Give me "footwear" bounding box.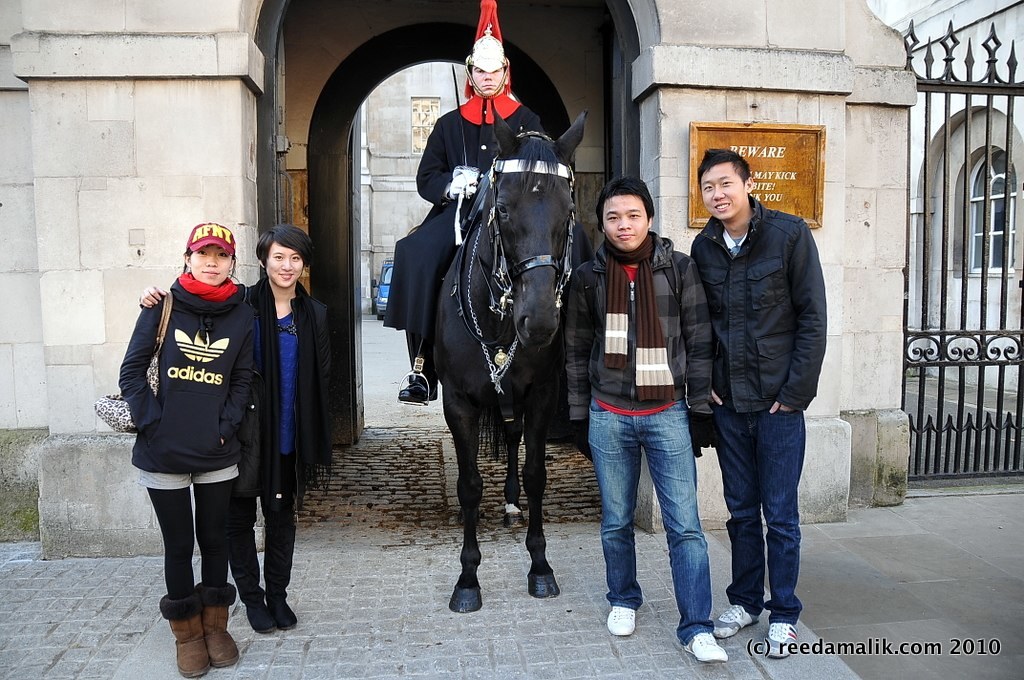
{"left": 263, "top": 601, "right": 296, "bottom": 630}.
